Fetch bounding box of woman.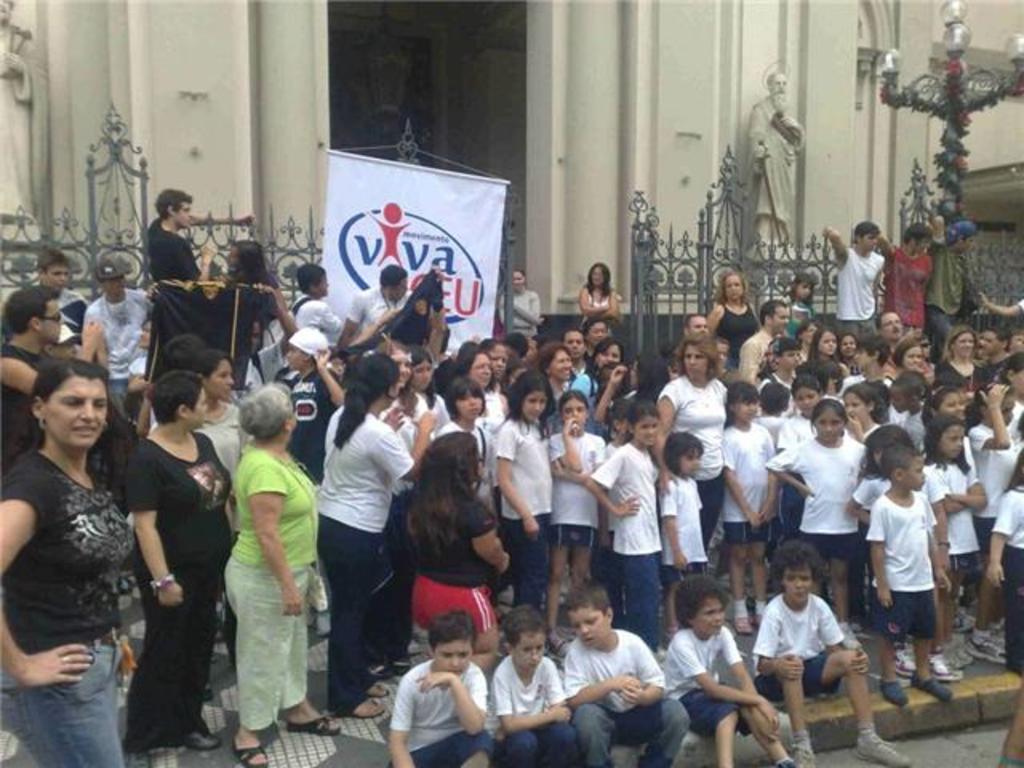
Bbox: 373/339/424/670.
